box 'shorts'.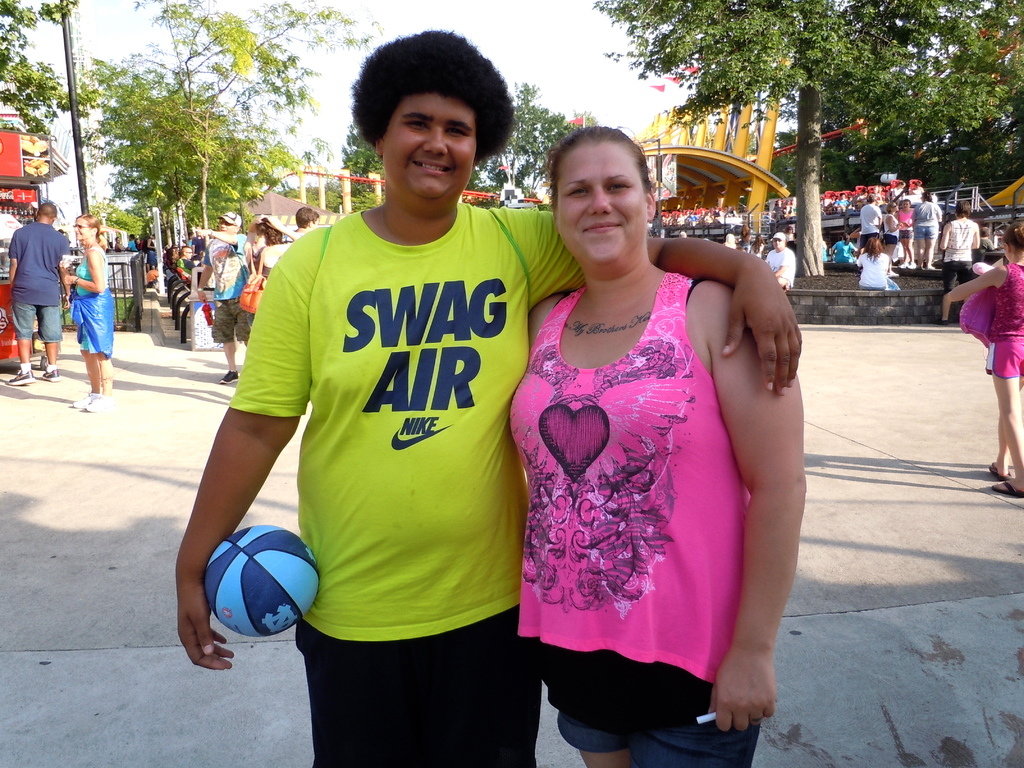
locate(536, 643, 758, 767).
